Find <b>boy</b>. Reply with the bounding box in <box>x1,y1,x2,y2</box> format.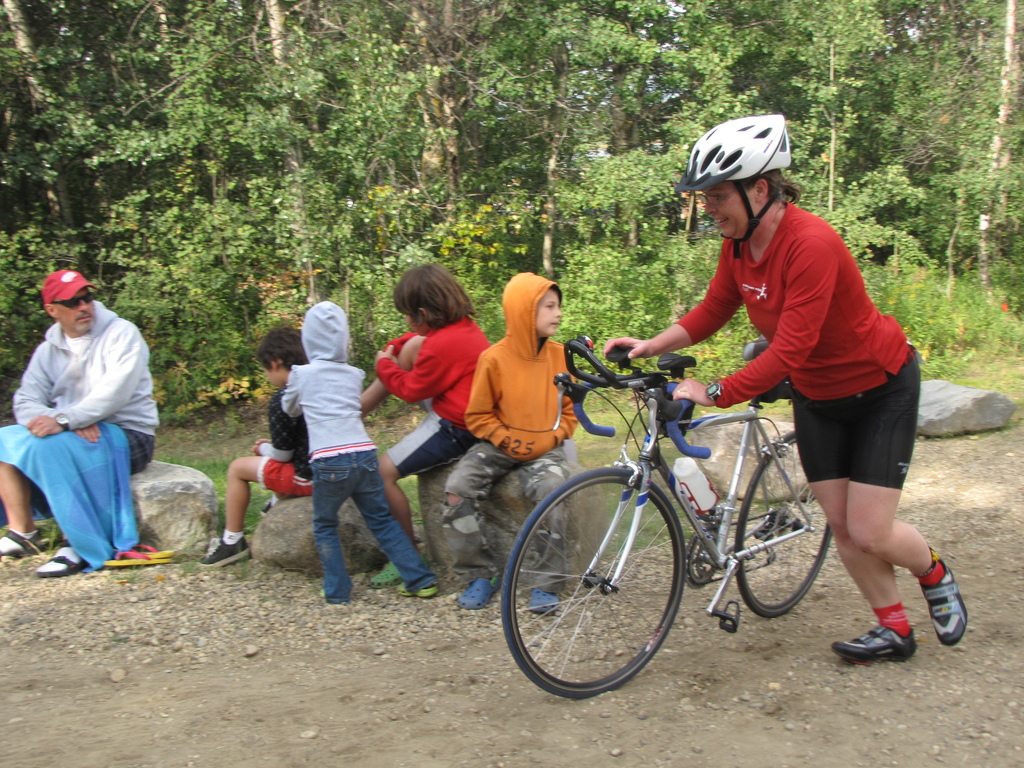
<box>431,272,578,613</box>.
